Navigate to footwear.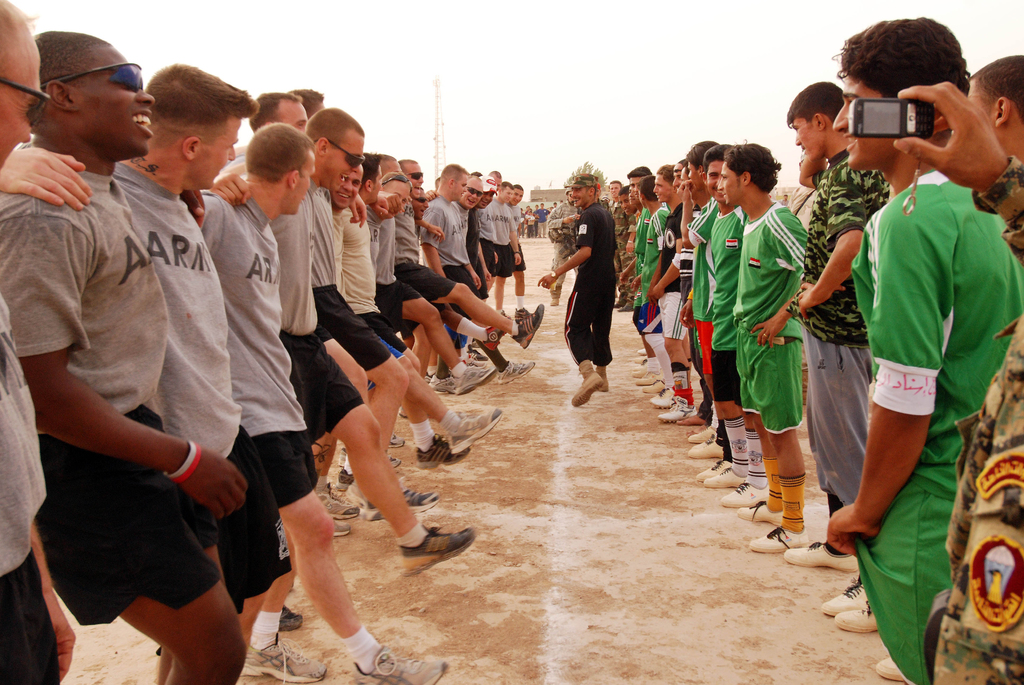
Navigation target: detection(388, 433, 408, 449).
